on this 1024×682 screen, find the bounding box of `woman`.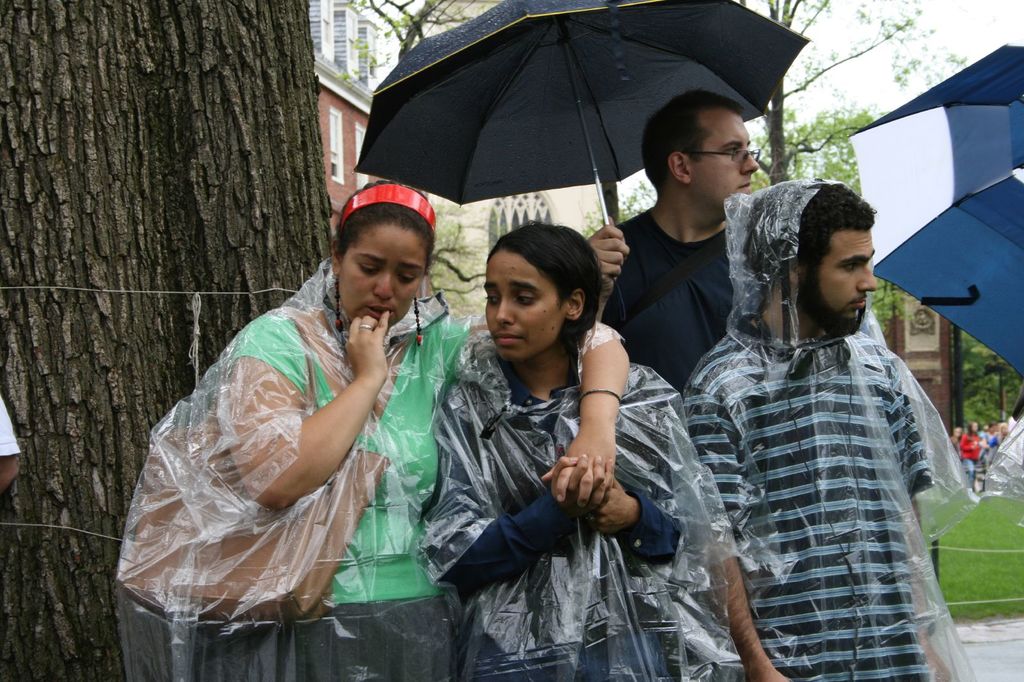
Bounding box: 118,178,625,681.
